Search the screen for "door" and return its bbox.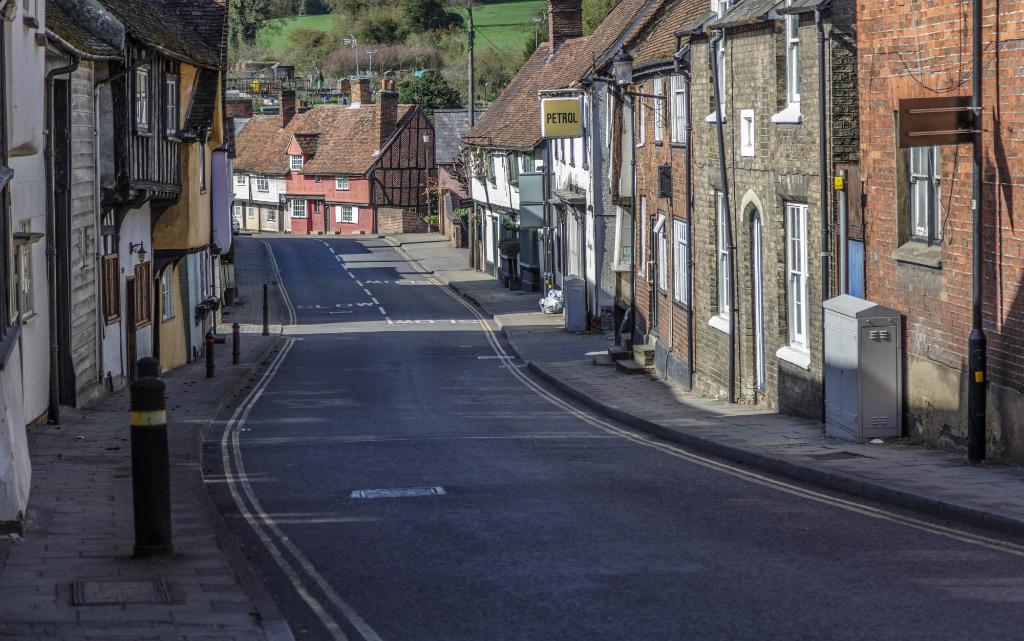
Found: rect(753, 211, 762, 391).
